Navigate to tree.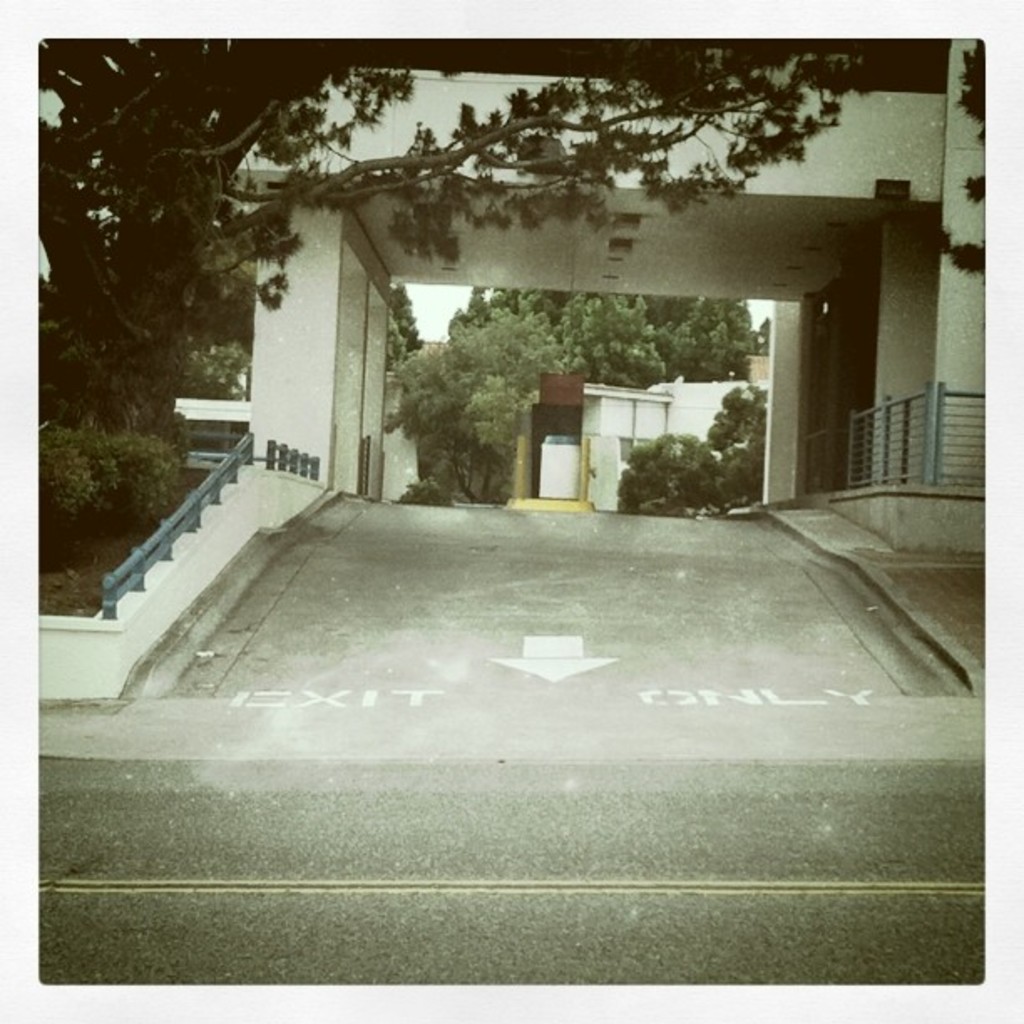
Navigation target: box(609, 375, 775, 512).
